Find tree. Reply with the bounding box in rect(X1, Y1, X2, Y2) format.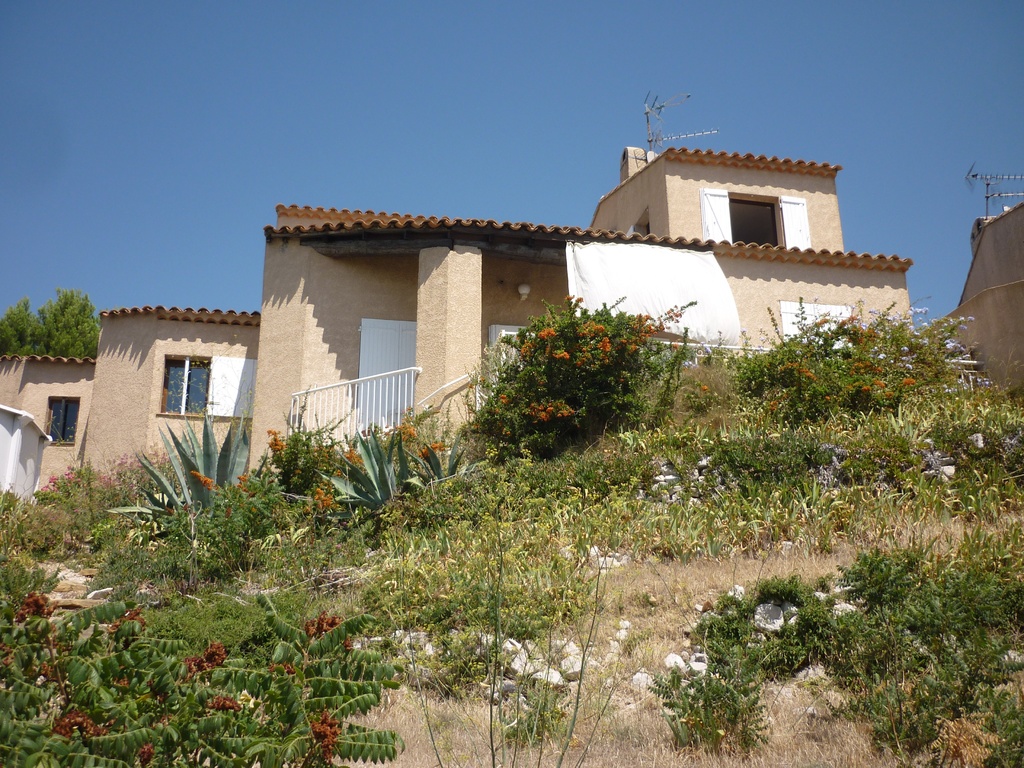
rect(406, 444, 456, 495).
